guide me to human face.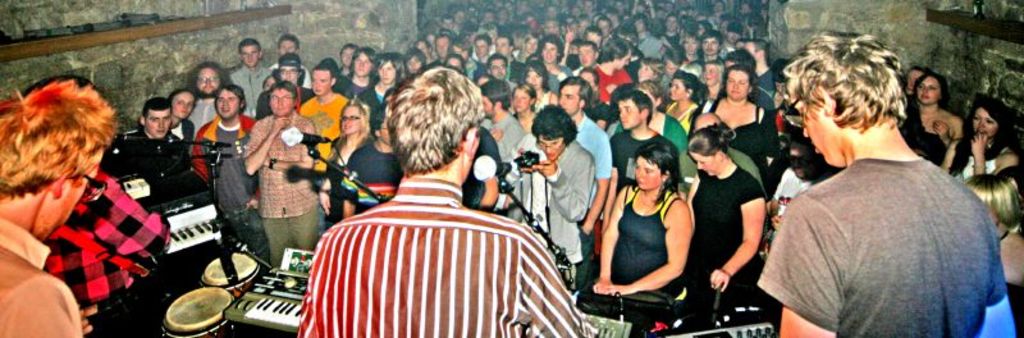
Guidance: [x1=449, y1=55, x2=465, y2=72].
